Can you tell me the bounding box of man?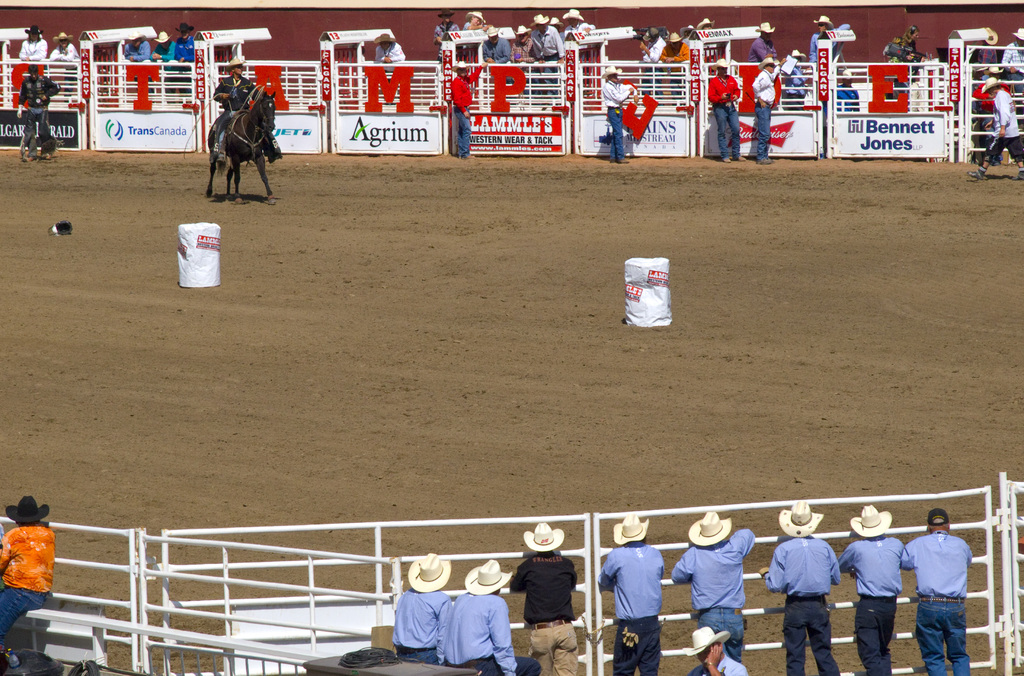
locate(744, 24, 780, 64).
